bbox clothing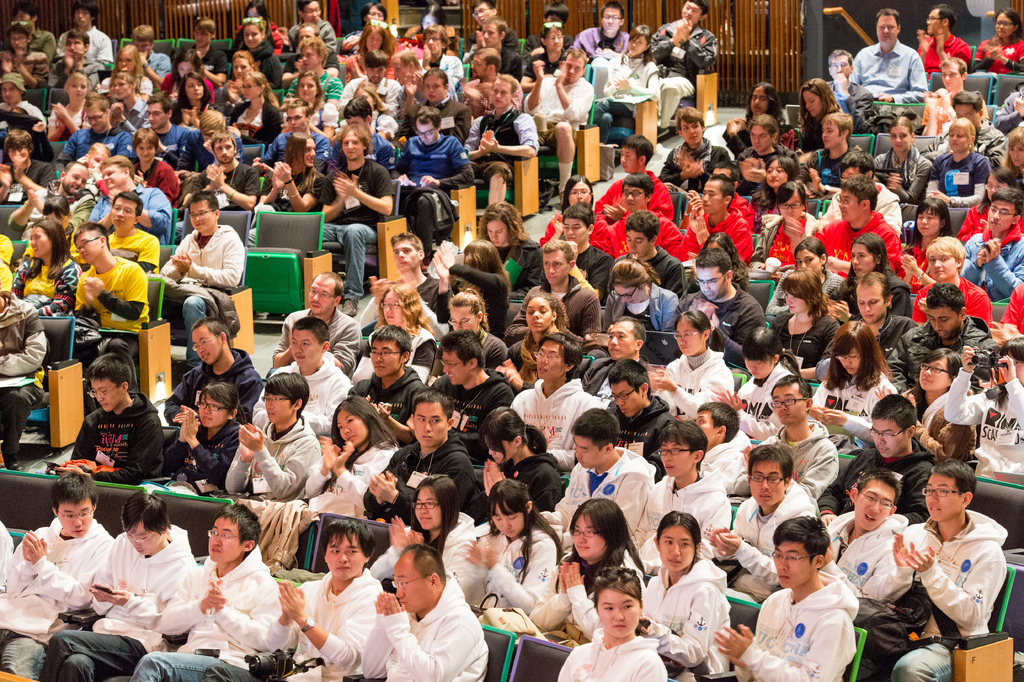
x1=466, y1=326, x2=512, y2=372
